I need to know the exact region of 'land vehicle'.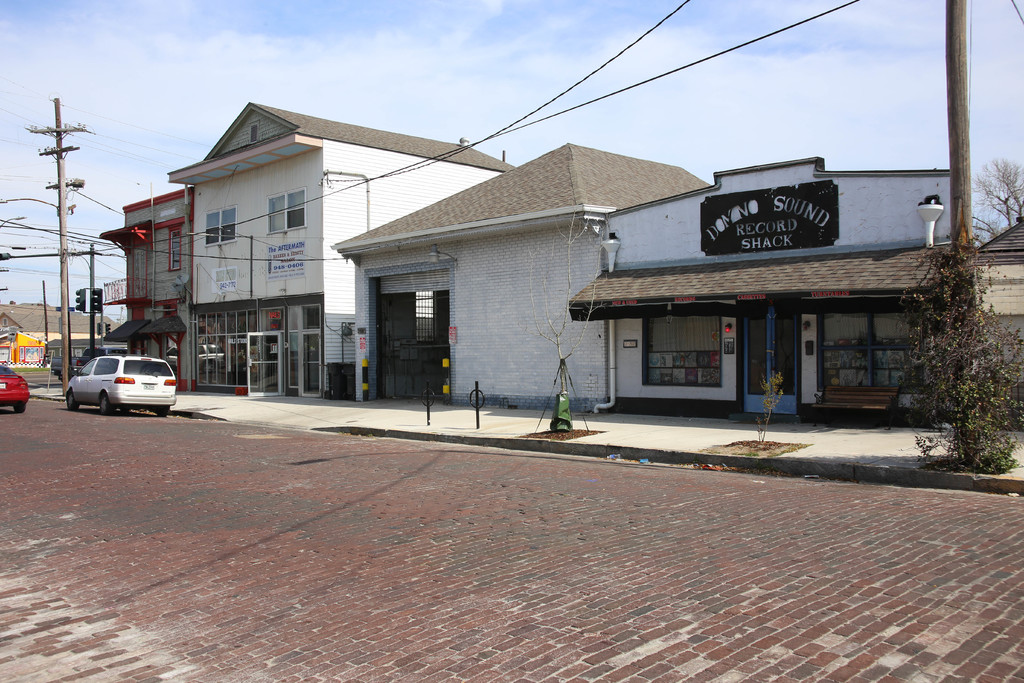
Region: crop(63, 339, 173, 409).
